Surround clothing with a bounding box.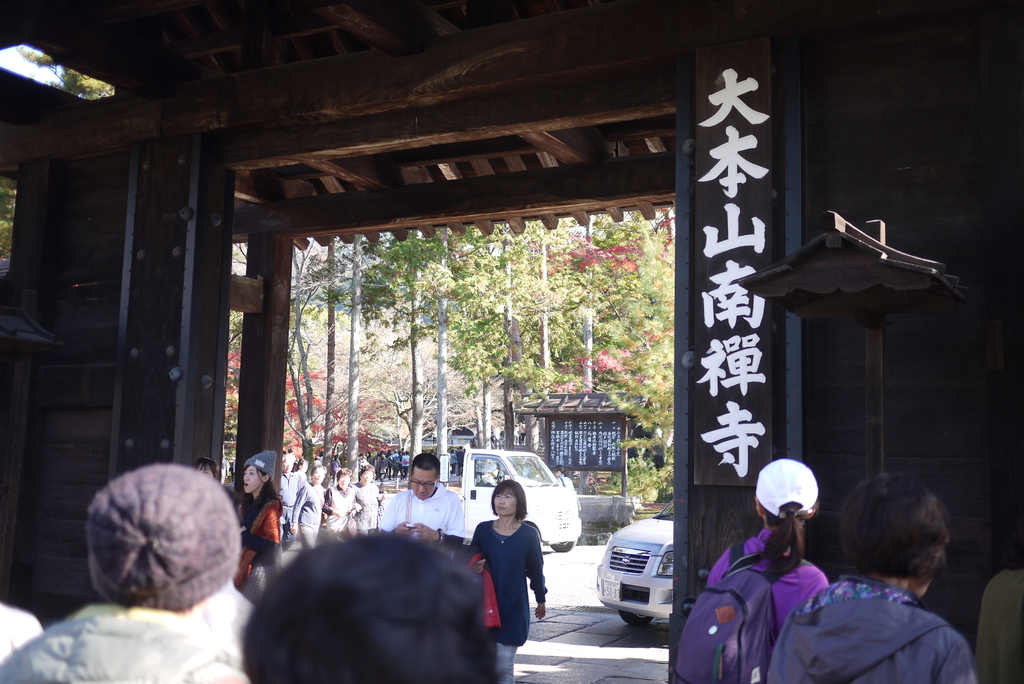
<region>291, 472, 310, 506</region>.
